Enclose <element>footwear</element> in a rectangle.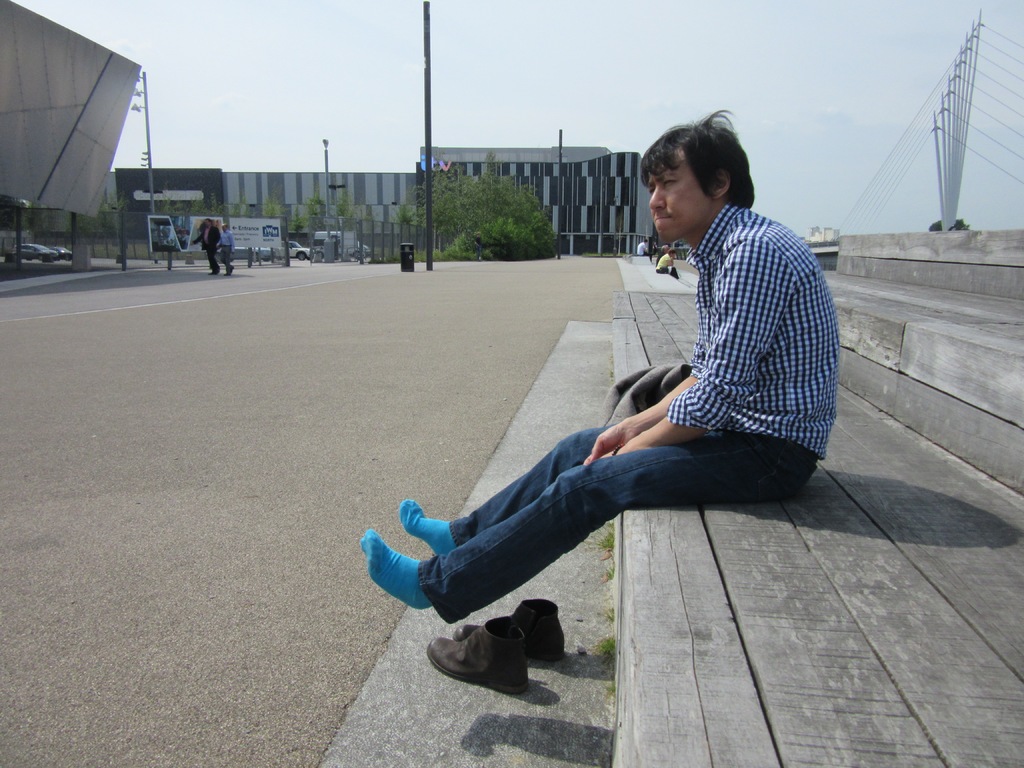
BBox(515, 601, 566, 657).
